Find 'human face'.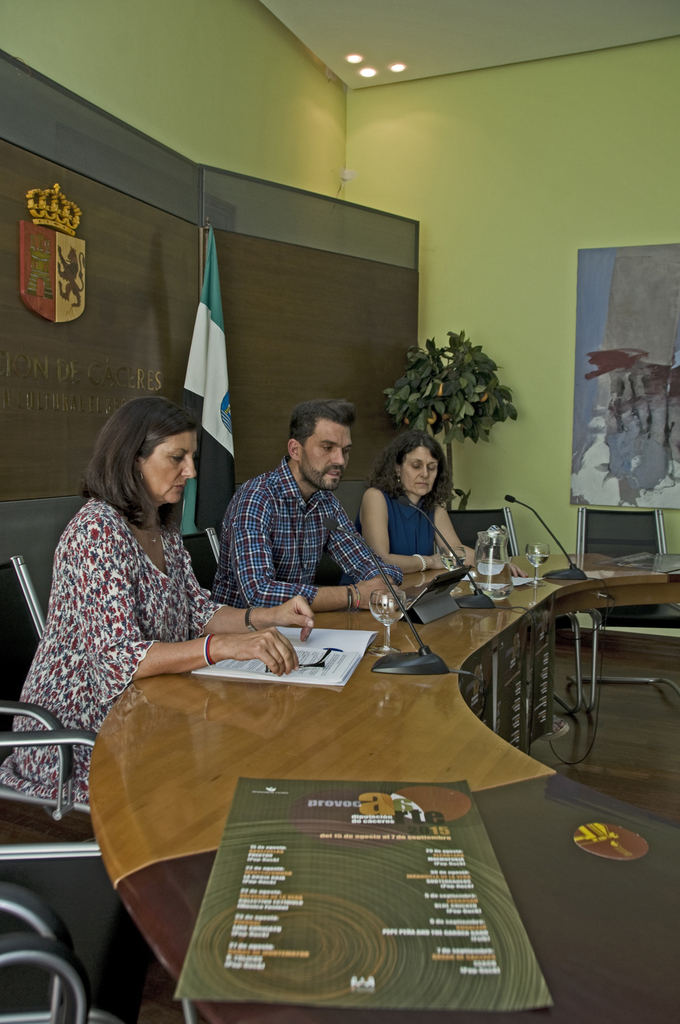
144 432 199 504.
